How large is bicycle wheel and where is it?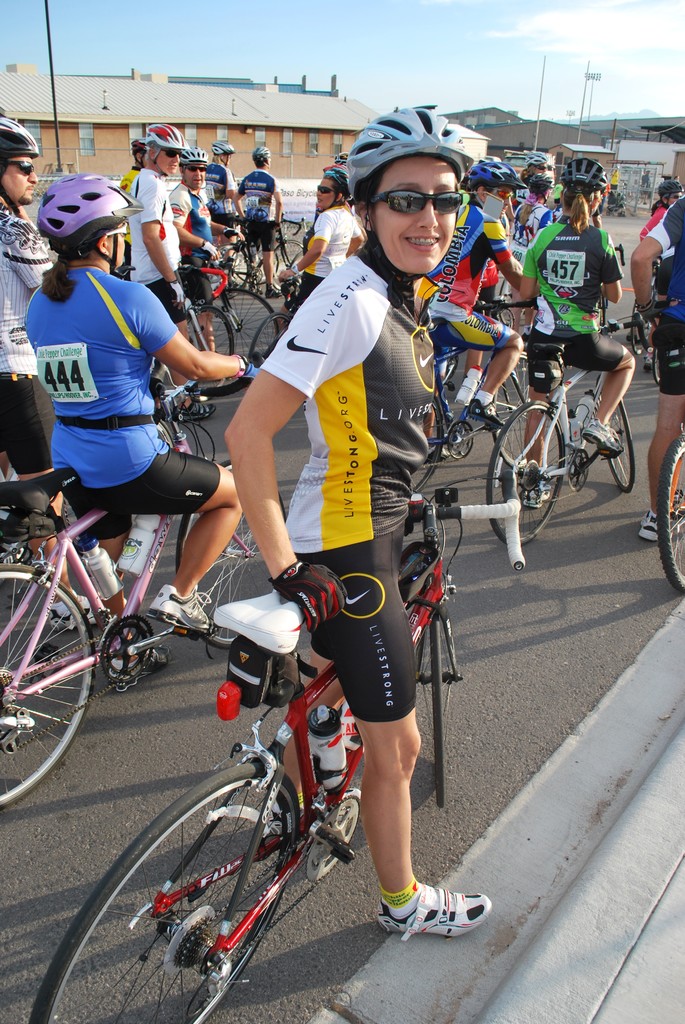
Bounding box: Rect(172, 452, 291, 652).
